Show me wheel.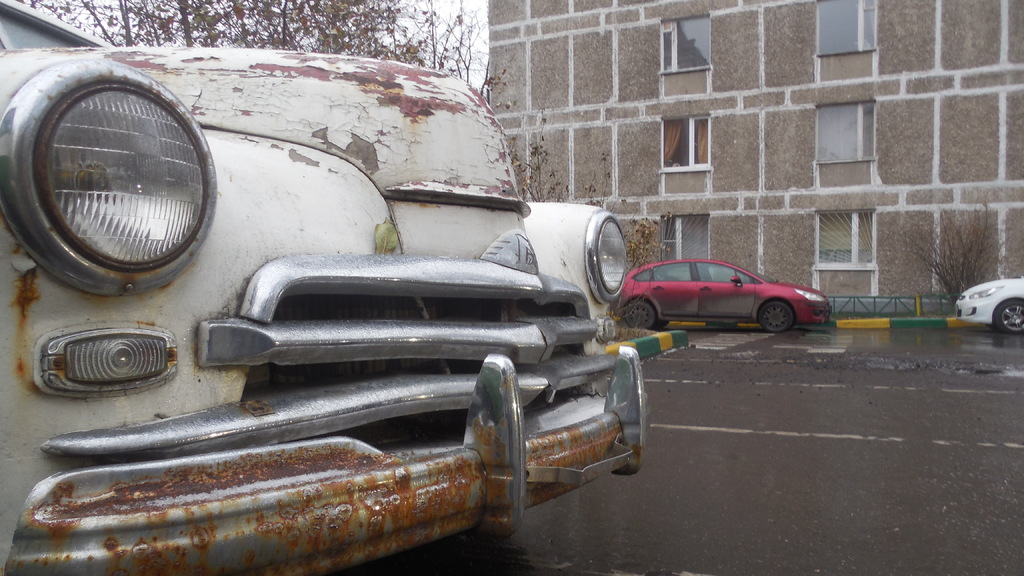
wheel is here: {"x1": 991, "y1": 297, "x2": 1023, "y2": 336}.
